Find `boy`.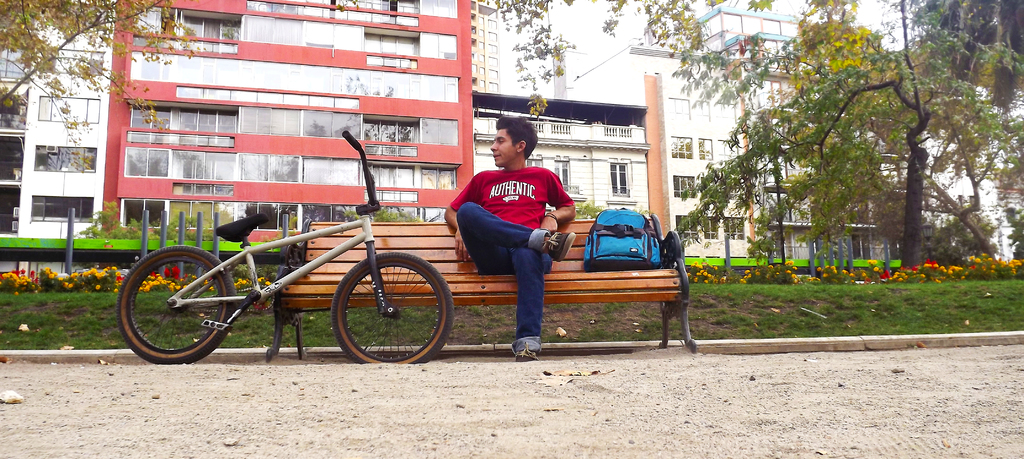
locate(441, 115, 578, 354).
